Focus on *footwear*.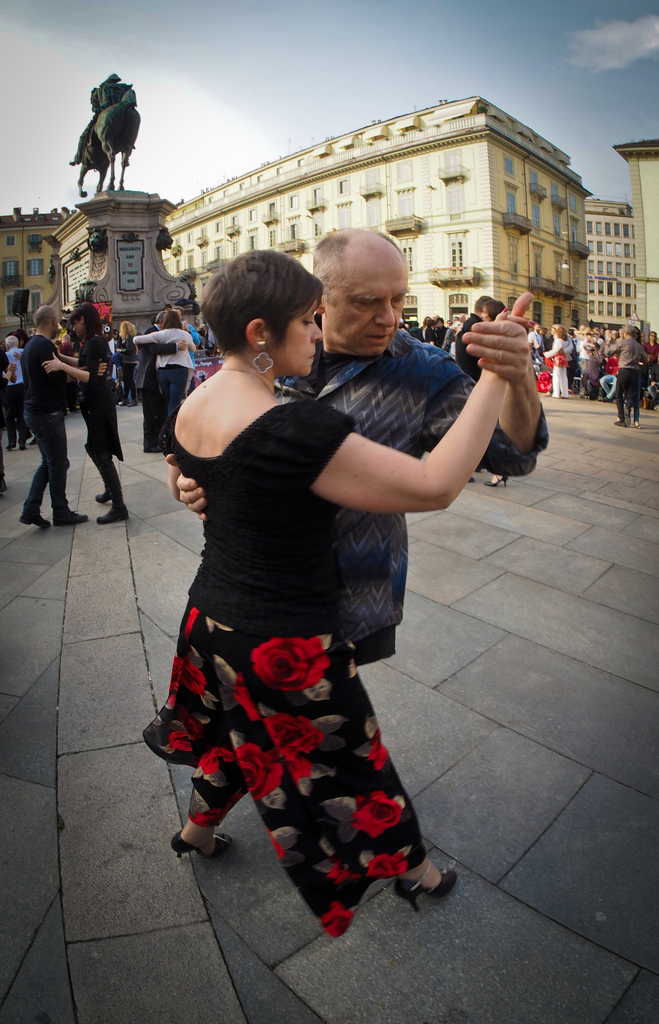
Focused at {"x1": 49, "y1": 507, "x2": 89, "y2": 526}.
